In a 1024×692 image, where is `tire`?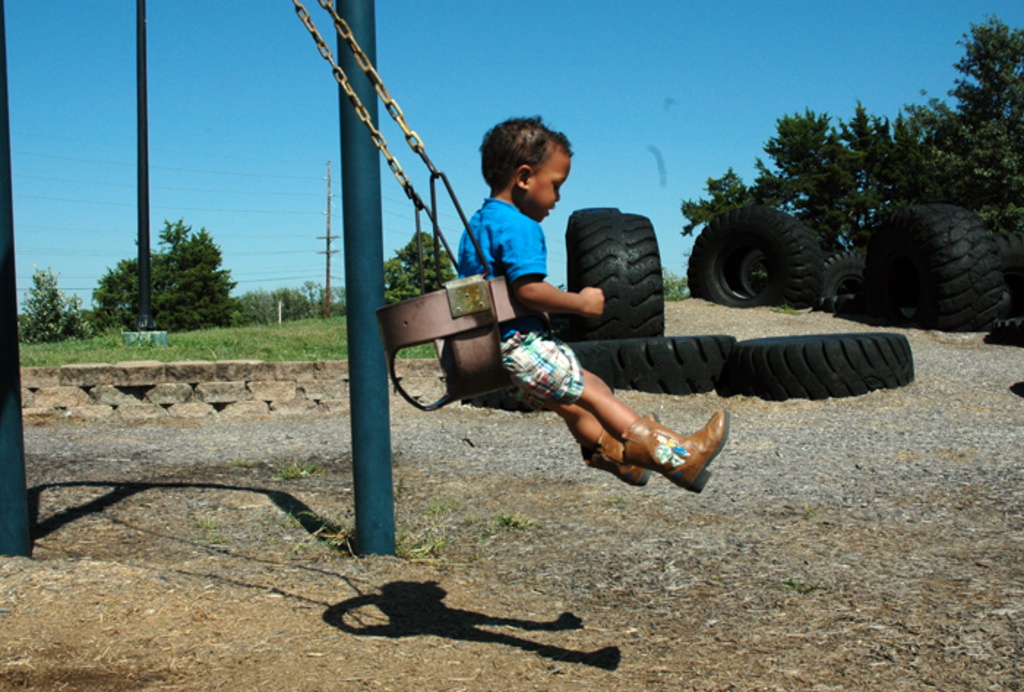
(left=727, top=332, right=916, bottom=402).
